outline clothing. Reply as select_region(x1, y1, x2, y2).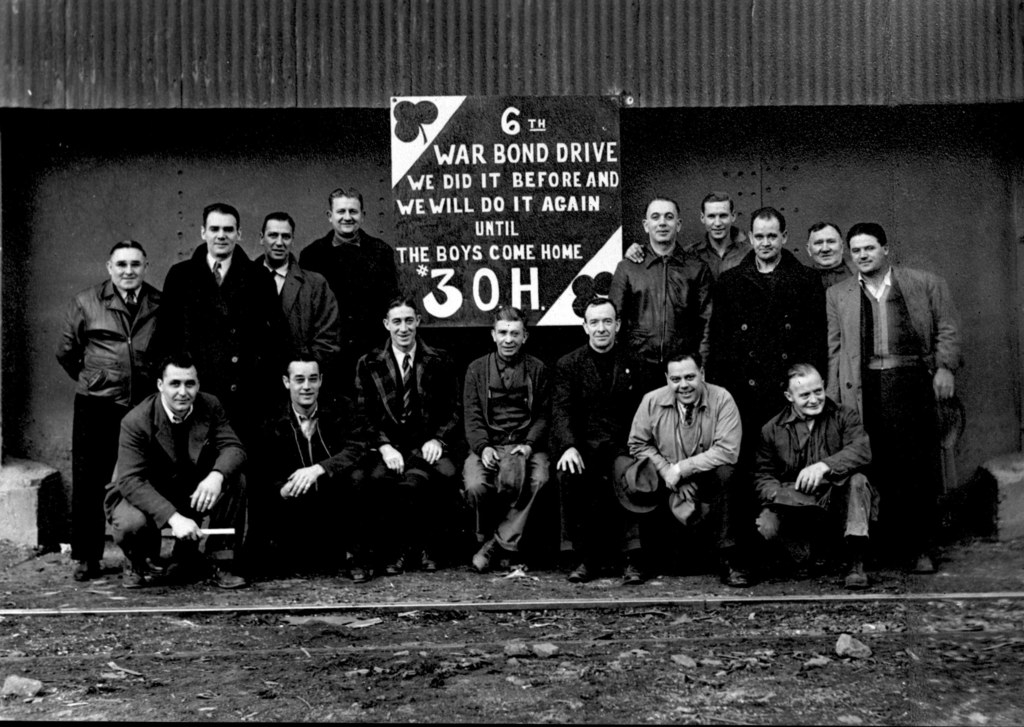
select_region(831, 260, 963, 563).
